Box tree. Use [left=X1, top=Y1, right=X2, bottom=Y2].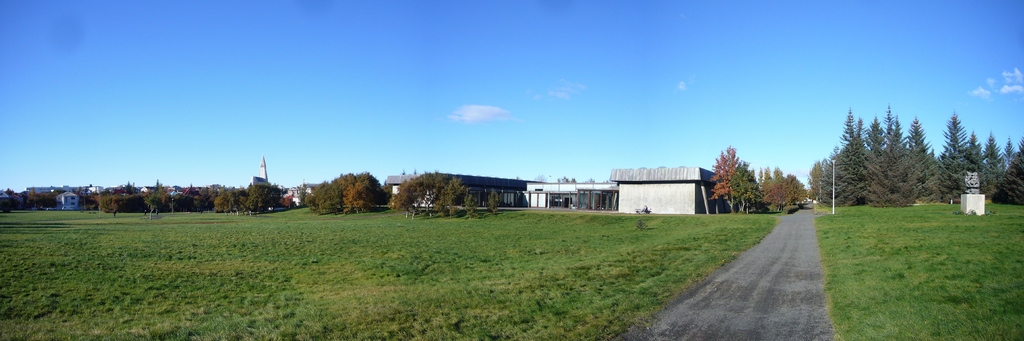
[left=309, top=169, right=378, bottom=216].
